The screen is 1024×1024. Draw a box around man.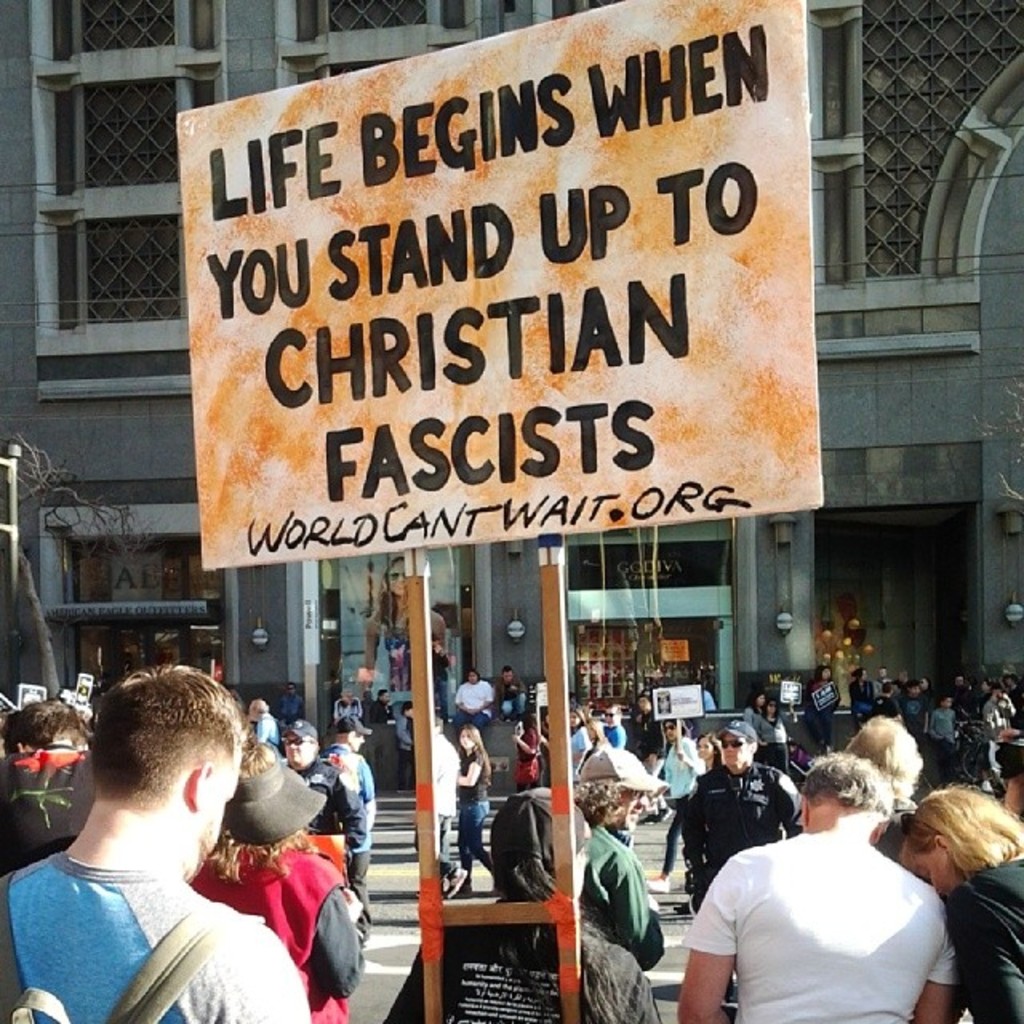
l=490, t=664, r=531, b=718.
